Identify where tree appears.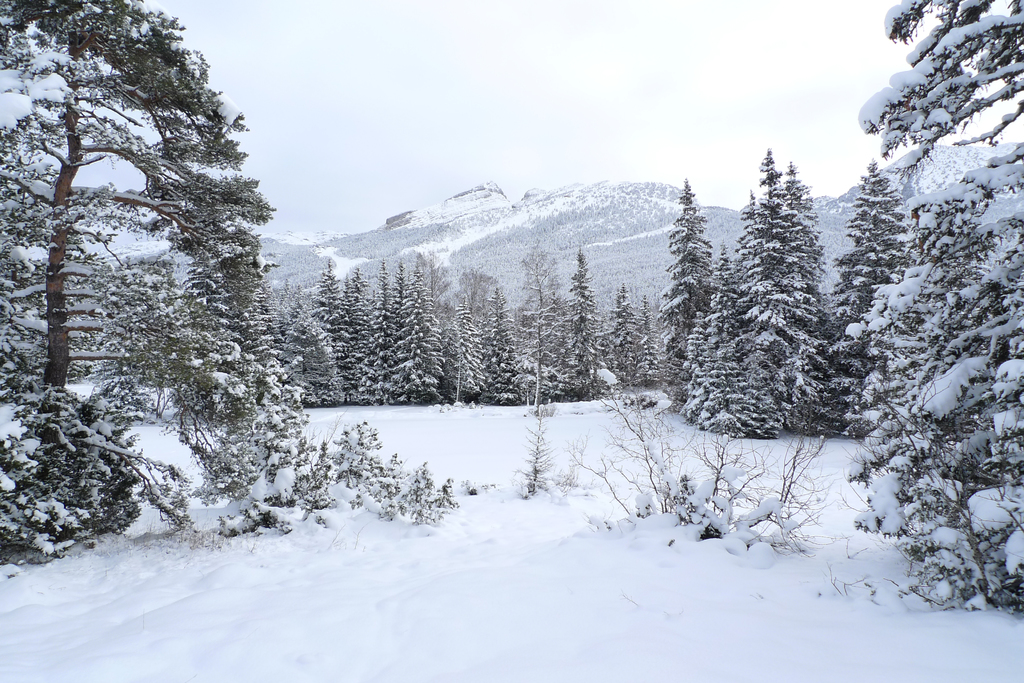
Appears at rect(20, 36, 303, 539).
